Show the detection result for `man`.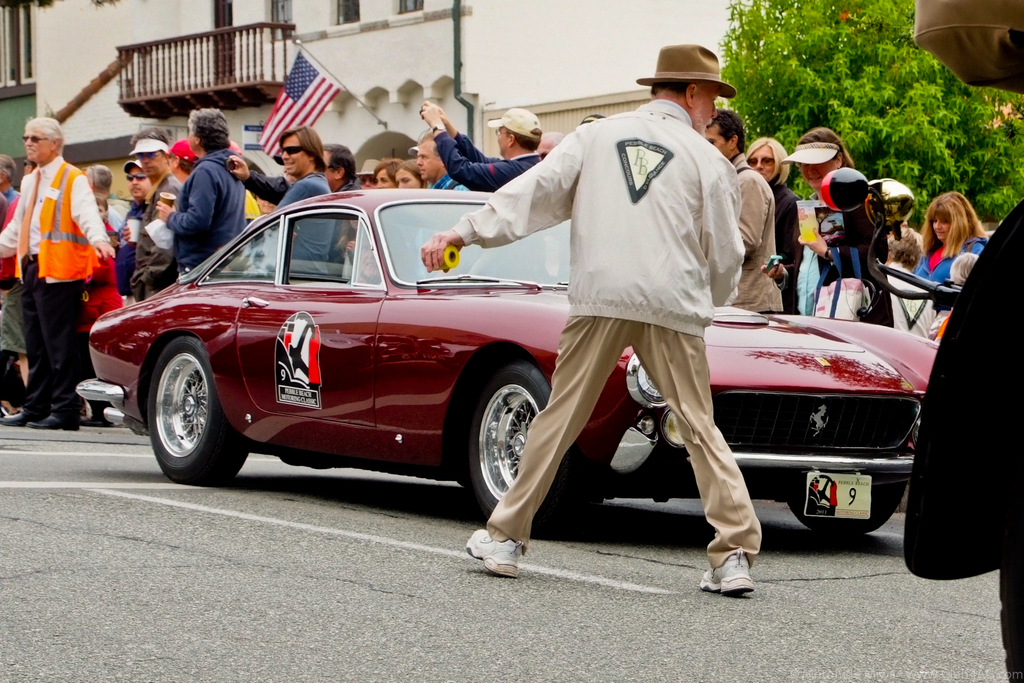
pyautogui.locateOnScreen(105, 159, 156, 314).
